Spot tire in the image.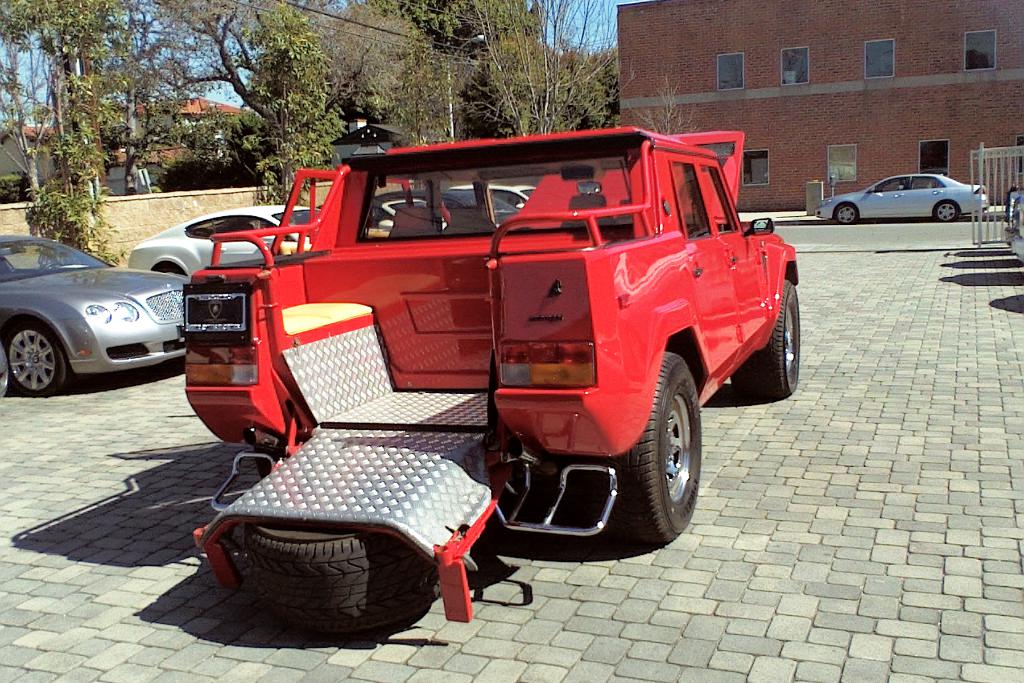
tire found at BBox(158, 263, 184, 273).
